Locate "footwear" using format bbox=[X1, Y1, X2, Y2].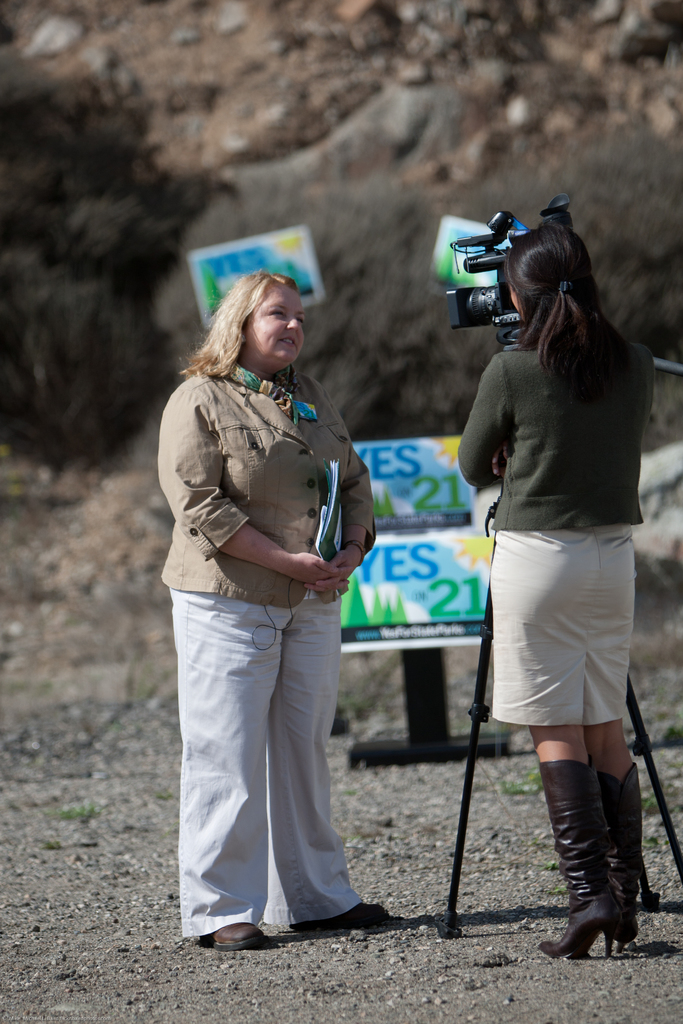
bbox=[537, 760, 623, 966].
